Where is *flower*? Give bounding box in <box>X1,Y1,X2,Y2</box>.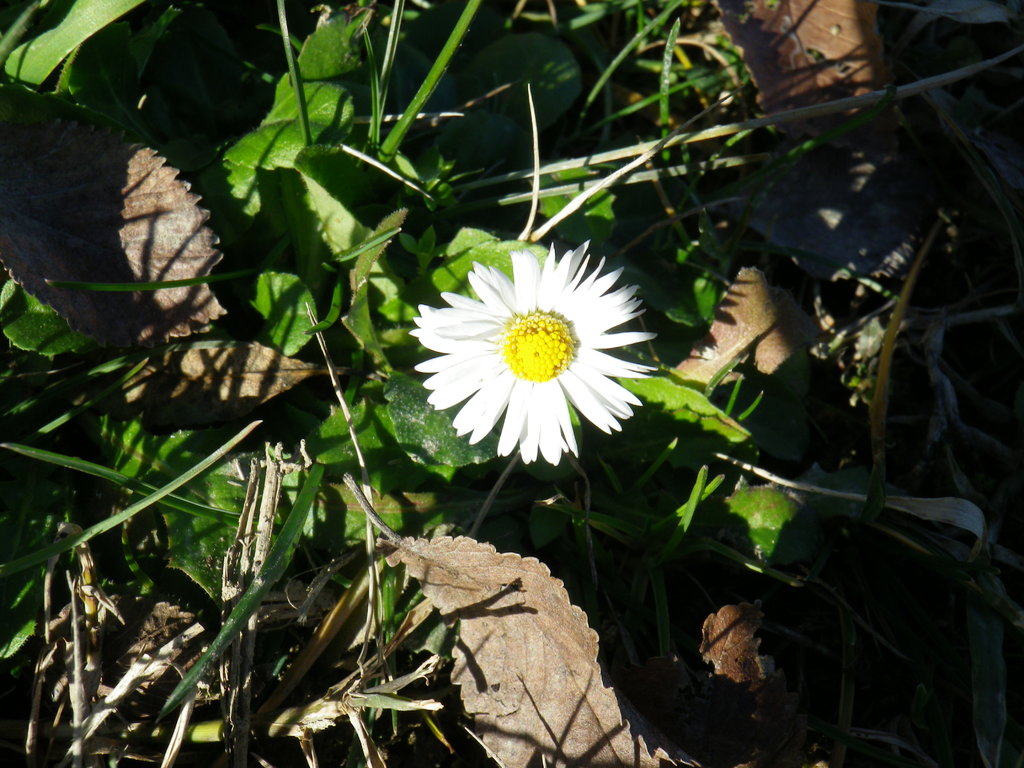
<box>413,238,657,458</box>.
